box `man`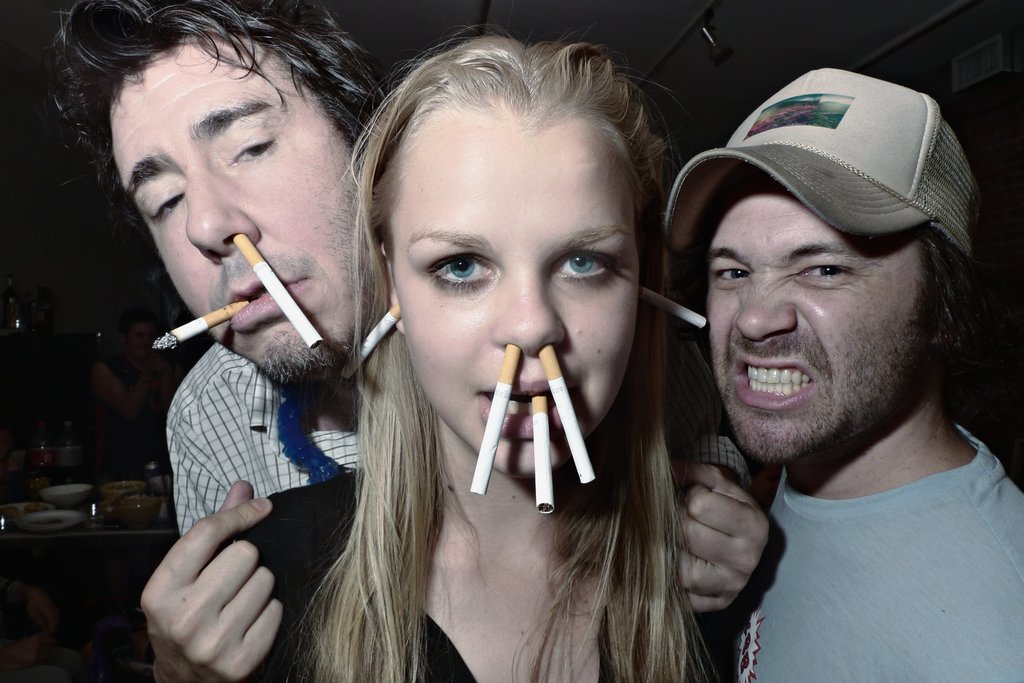
623 100 1023 661
